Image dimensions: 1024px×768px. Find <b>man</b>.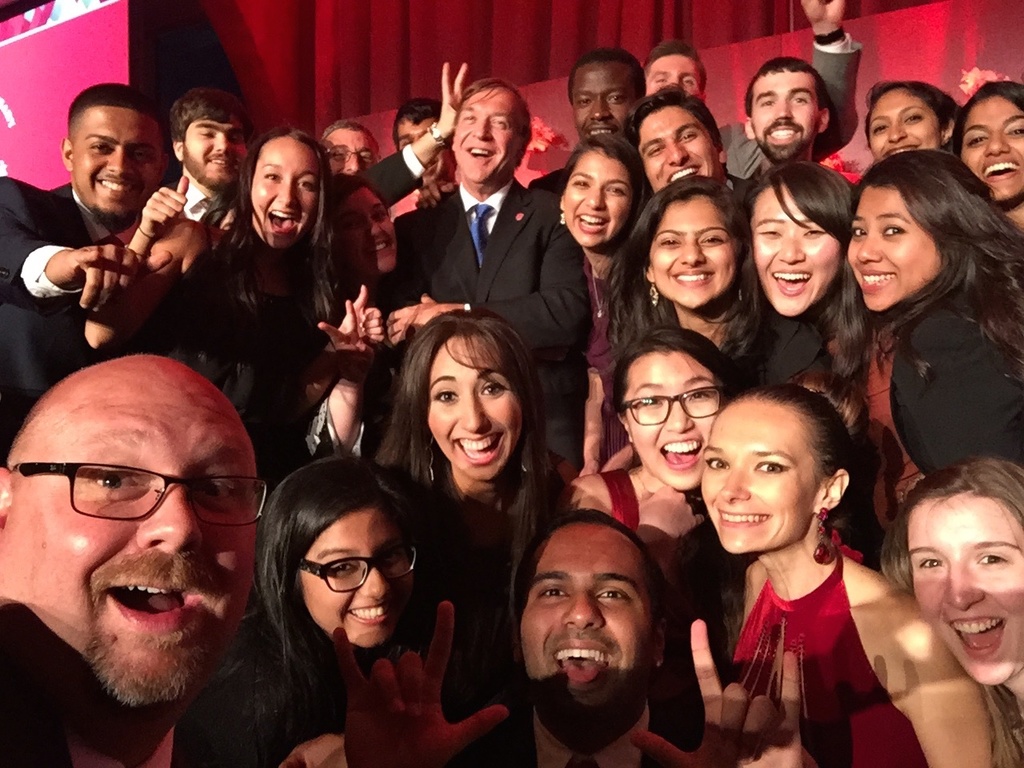
region(634, 86, 758, 198).
